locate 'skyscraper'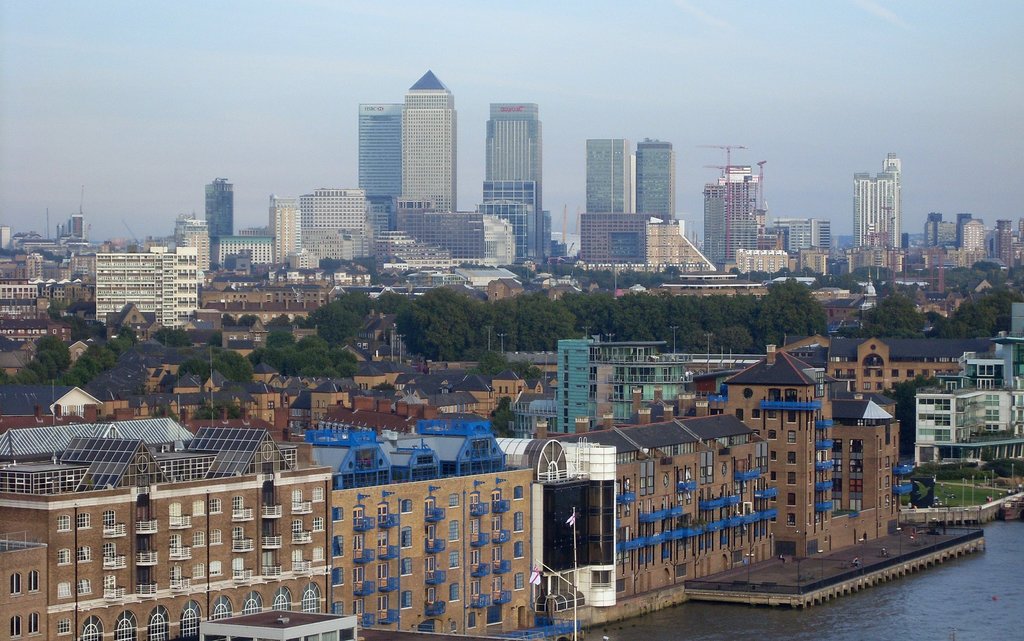
355:102:403:235
